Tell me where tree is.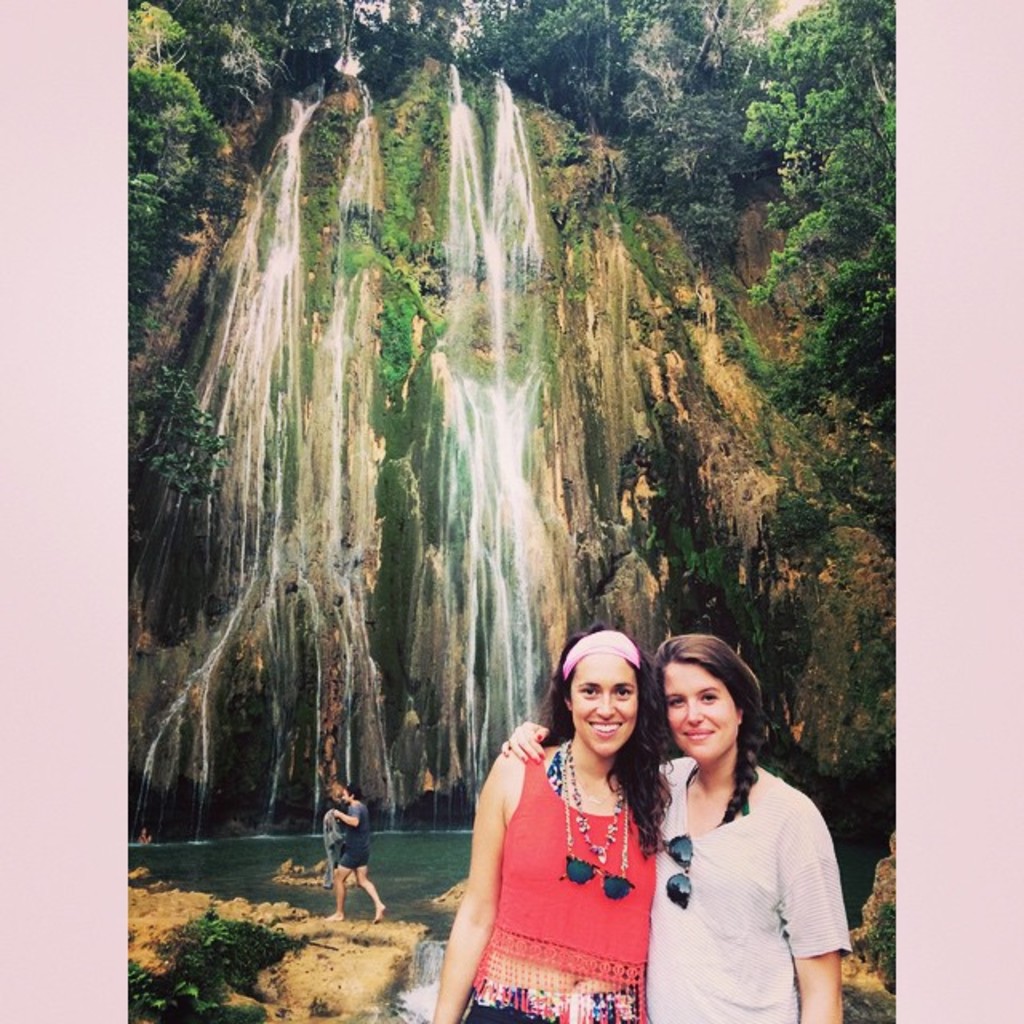
tree is at rect(125, 0, 350, 357).
